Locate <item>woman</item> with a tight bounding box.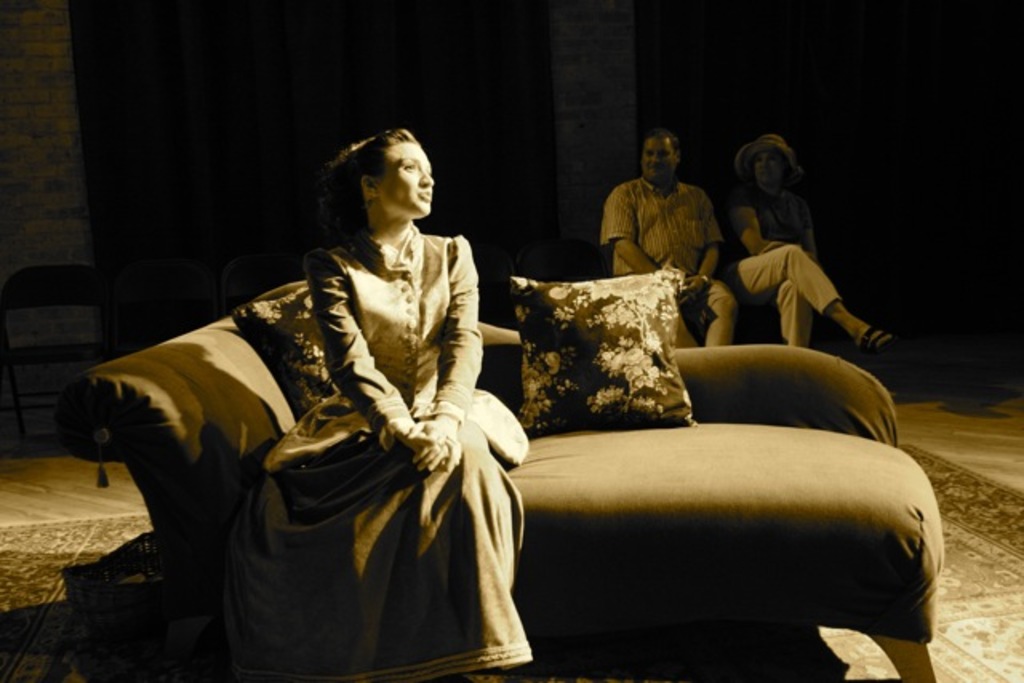
x1=723 y1=133 x2=894 y2=347.
